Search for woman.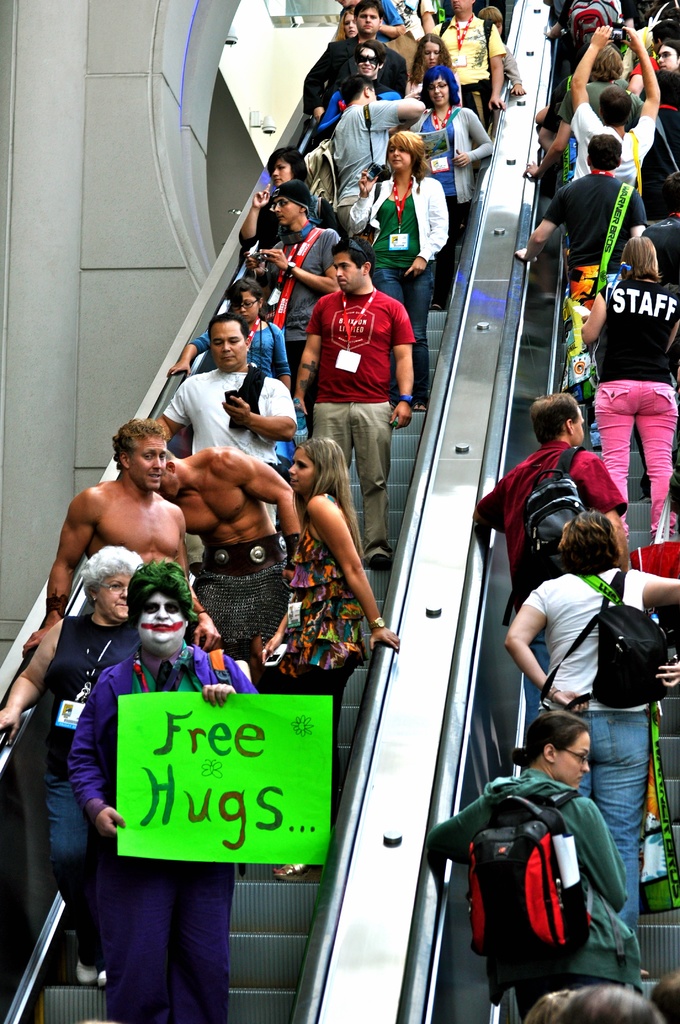
Found at select_region(263, 431, 401, 883).
